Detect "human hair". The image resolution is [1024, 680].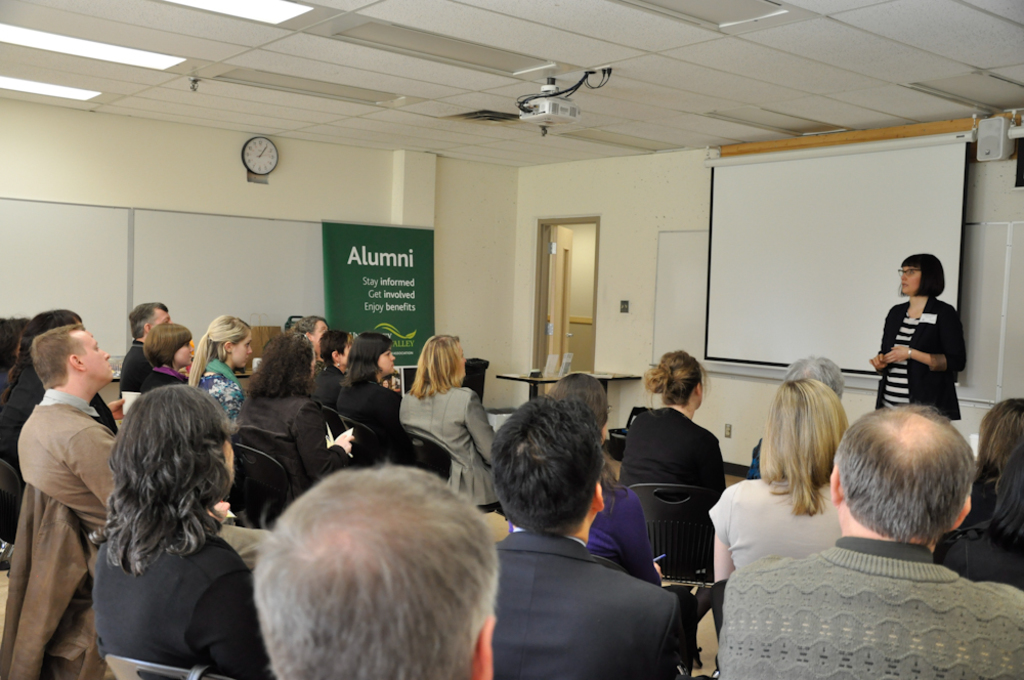
488/393/605/535.
